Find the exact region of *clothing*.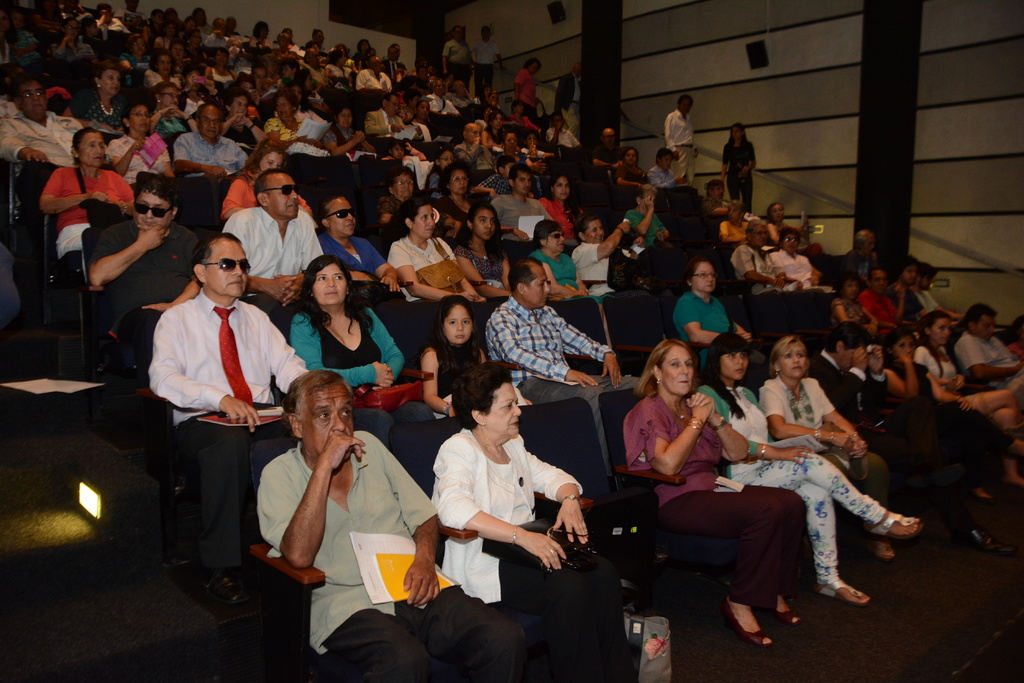
Exact region: (x1=486, y1=191, x2=554, y2=226).
